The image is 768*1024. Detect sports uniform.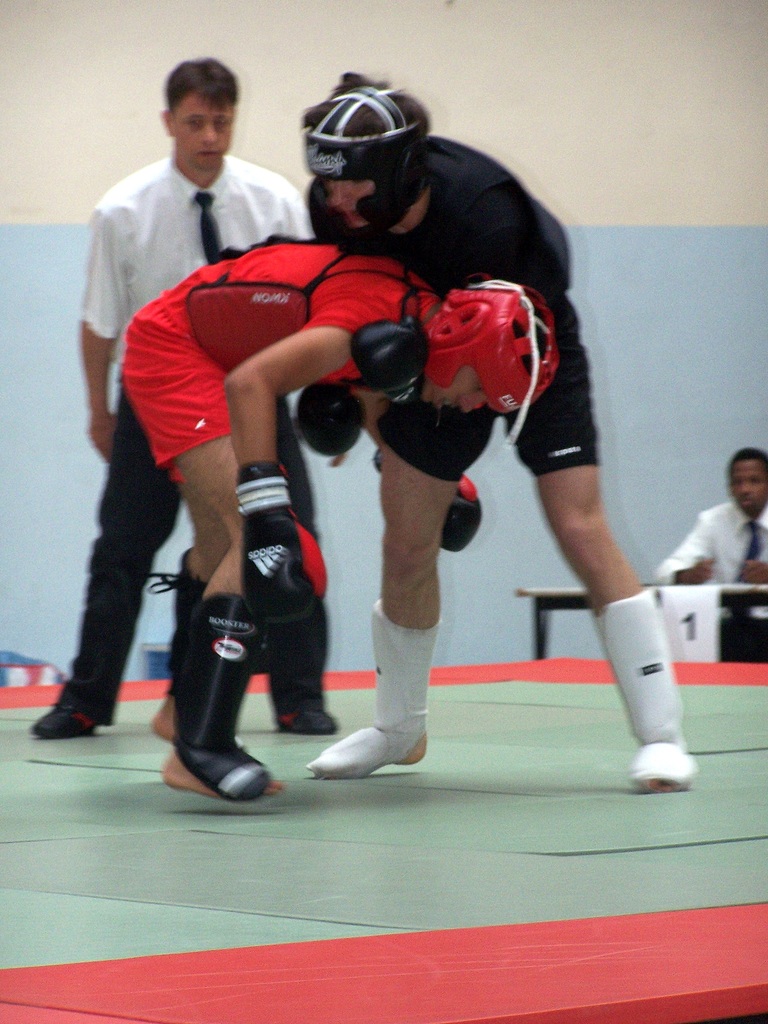
Detection: l=287, t=67, r=728, b=801.
